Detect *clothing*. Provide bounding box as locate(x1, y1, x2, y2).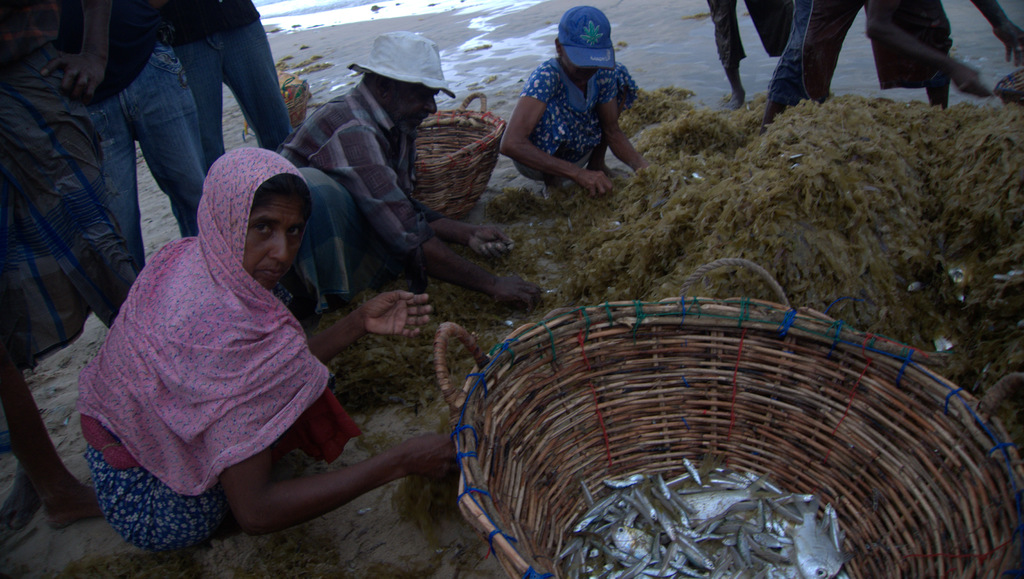
locate(91, 146, 354, 555).
